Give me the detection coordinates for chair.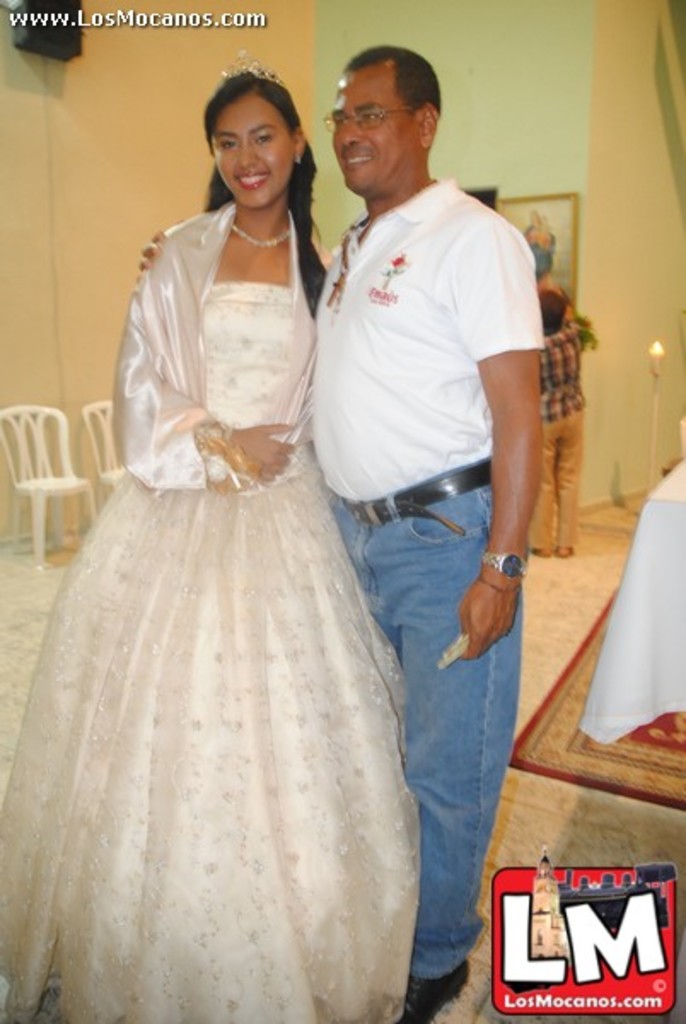
0/406/99/579.
